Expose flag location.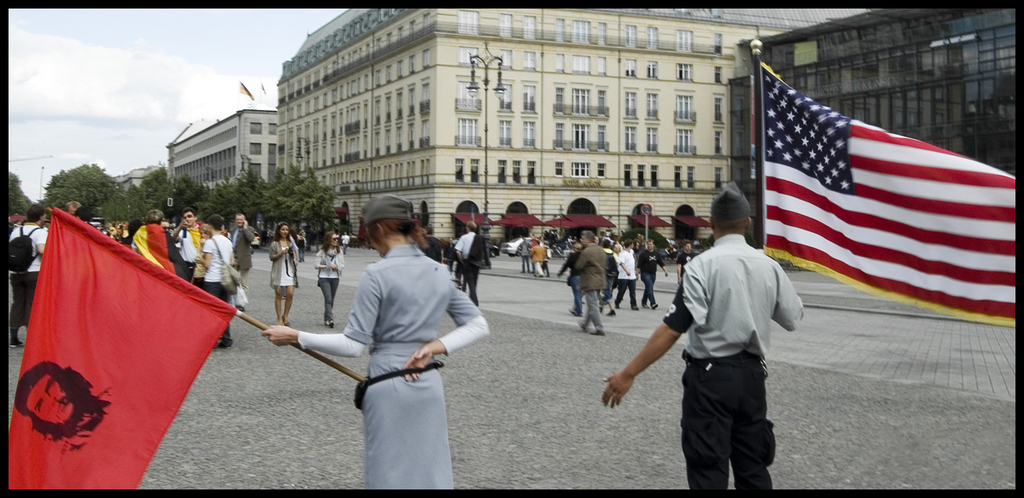
Exposed at x1=15 y1=184 x2=201 y2=476.
